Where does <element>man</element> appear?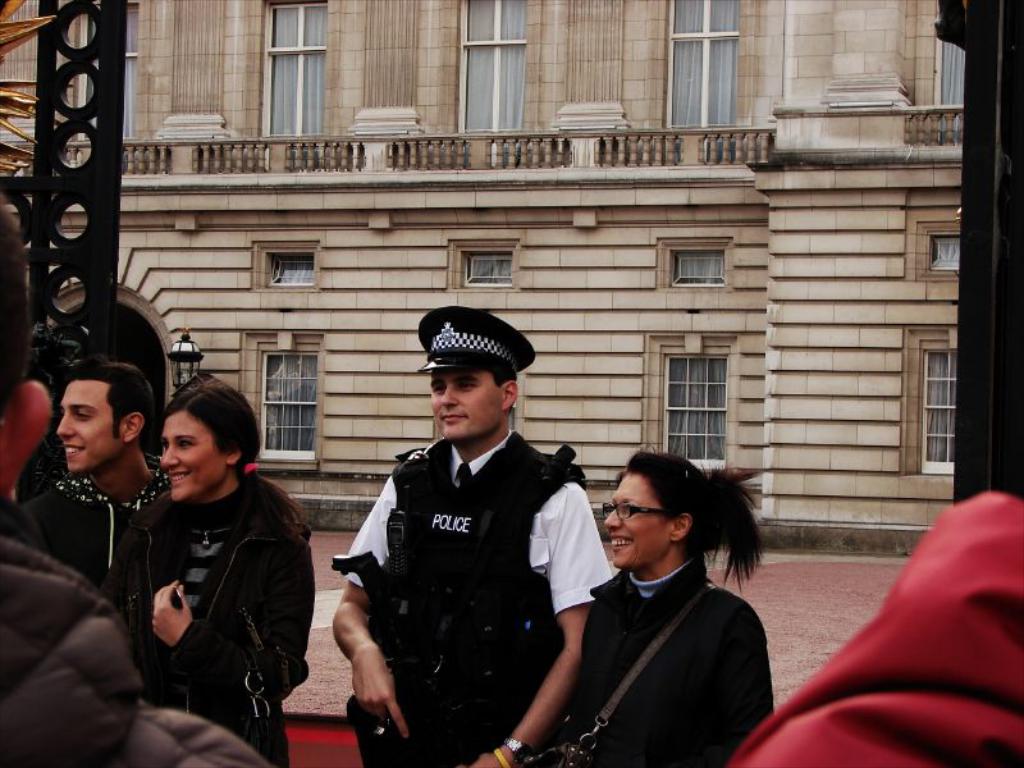
Appears at [344, 320, 598, 765].
